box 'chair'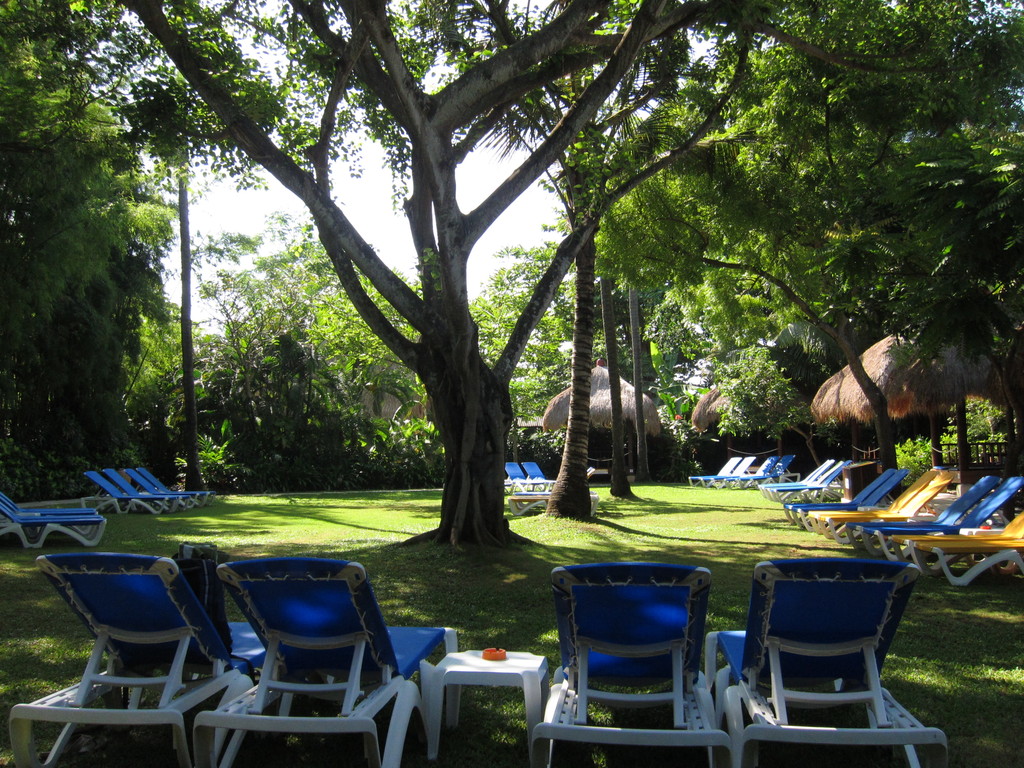
707,556,950,767
